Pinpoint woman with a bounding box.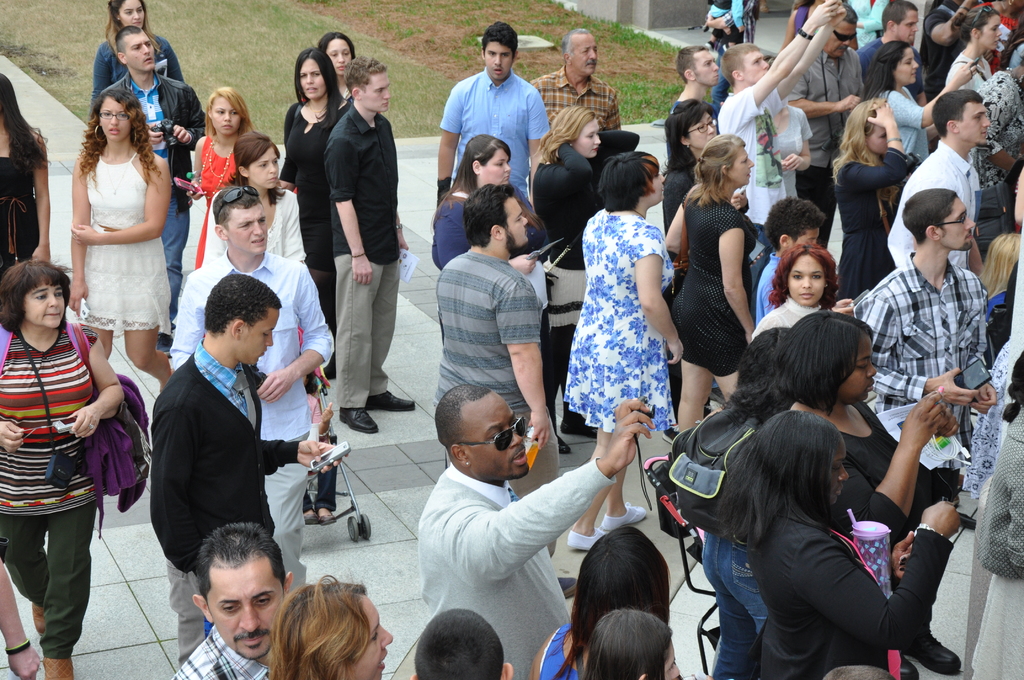
crop(700, 323, 791, 679).
